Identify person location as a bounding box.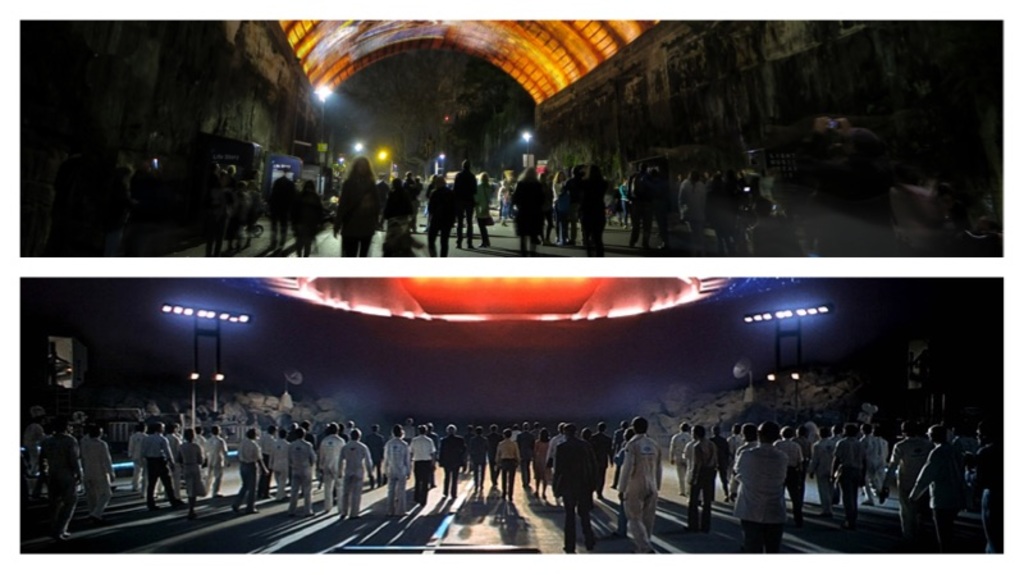
region(468, 425, 489, 488).
